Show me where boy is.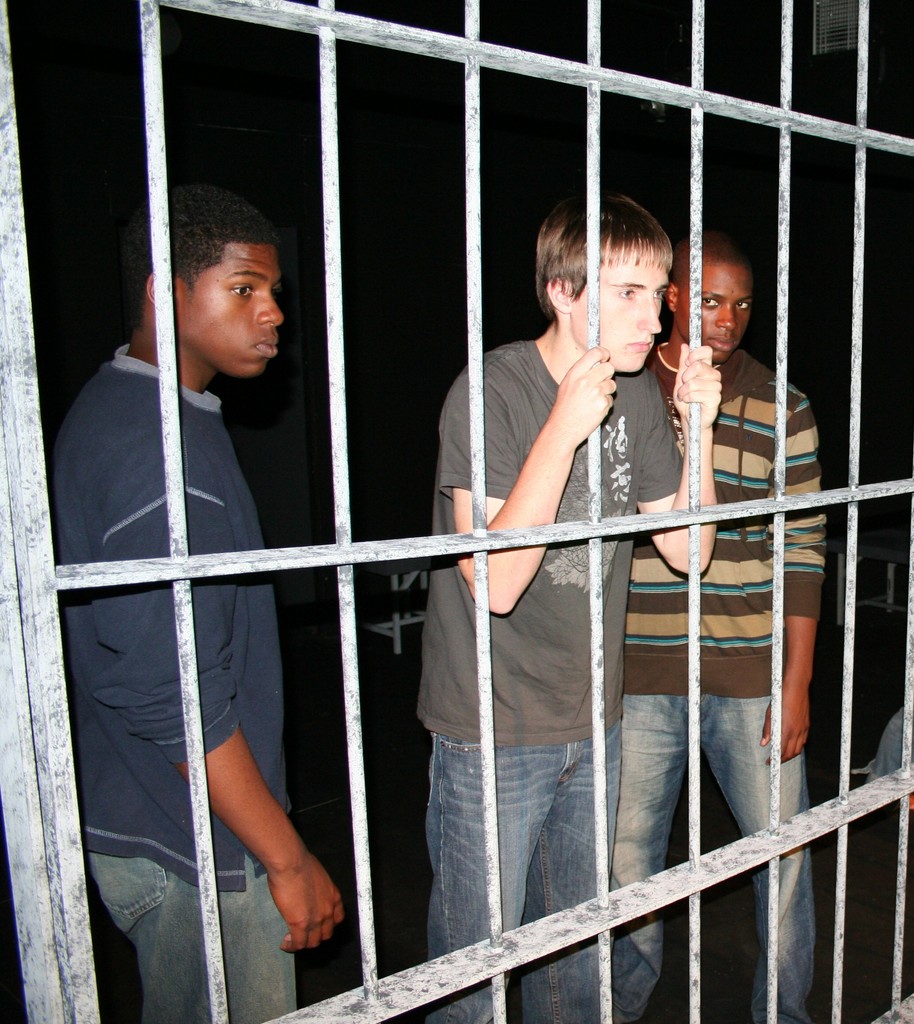
boy is at 405,188,732,943.
